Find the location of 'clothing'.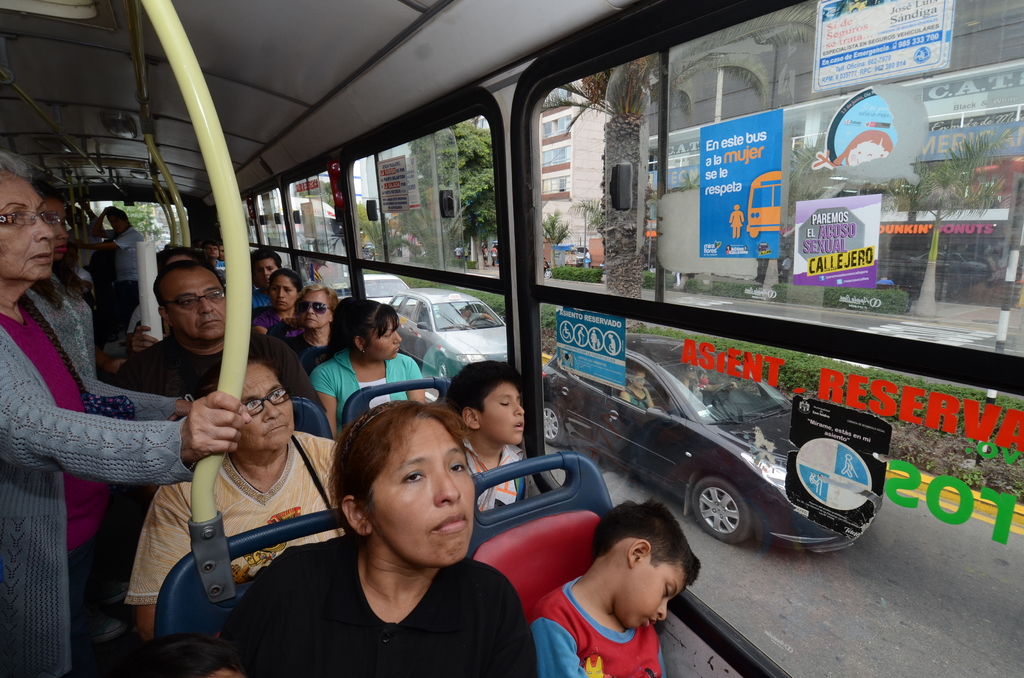
Location: {"x1": 202, "y1": 528, "x2": 537, "y2": 677}.
